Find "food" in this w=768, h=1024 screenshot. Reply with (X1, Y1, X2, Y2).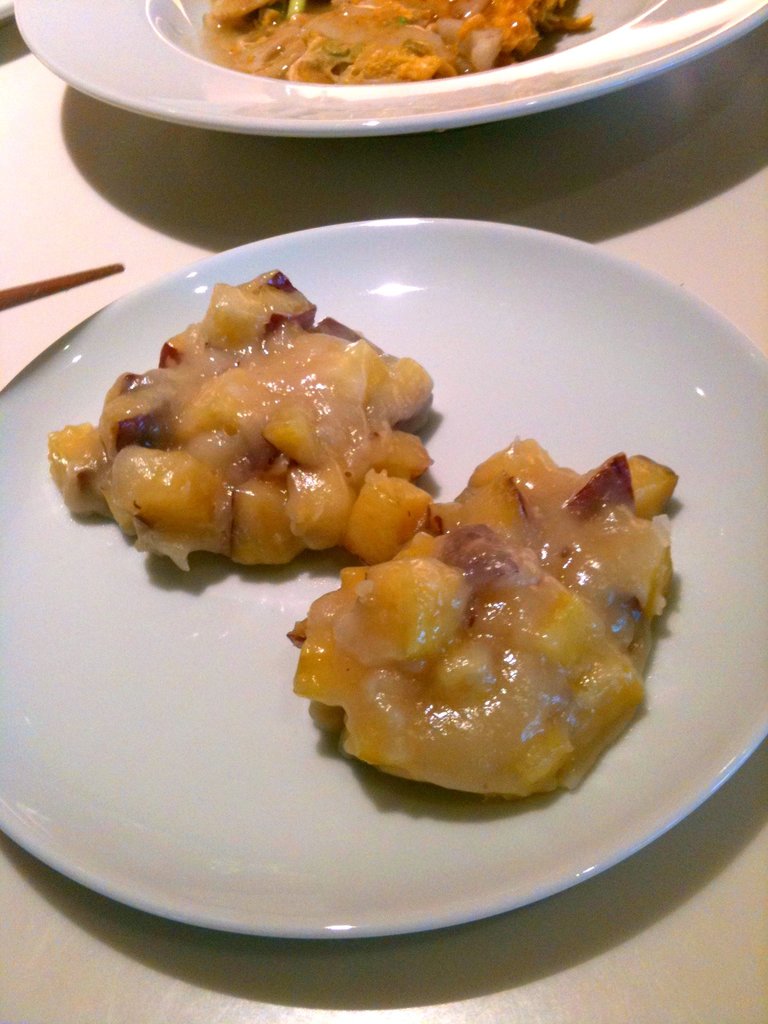
(44, 265, 434, 566).
